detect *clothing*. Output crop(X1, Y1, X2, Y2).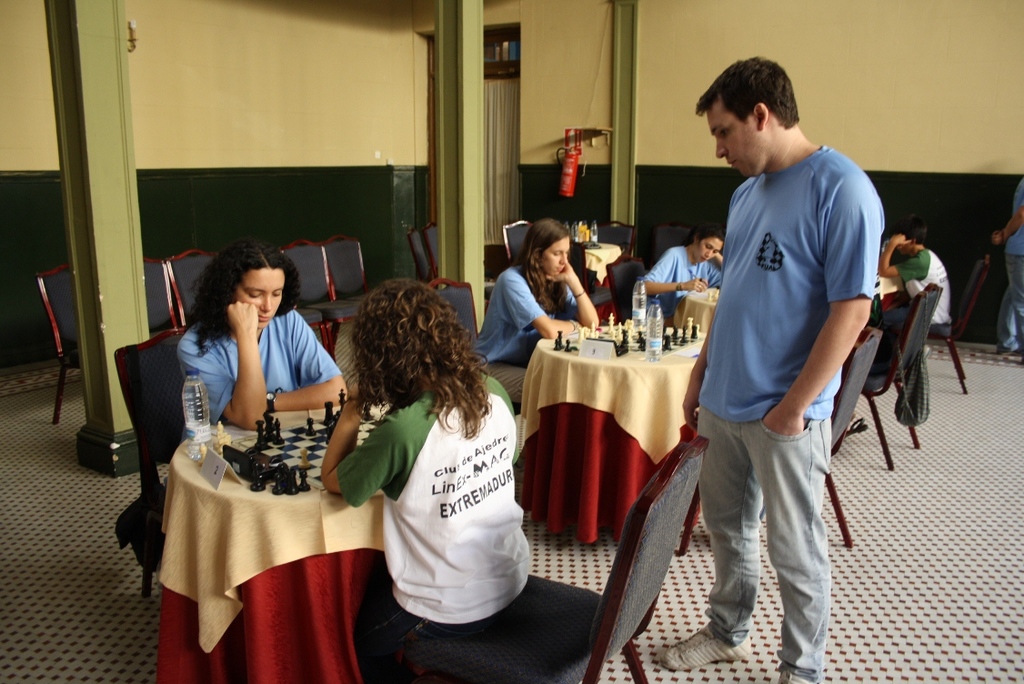
crop(995, 178, 1023, 356).
